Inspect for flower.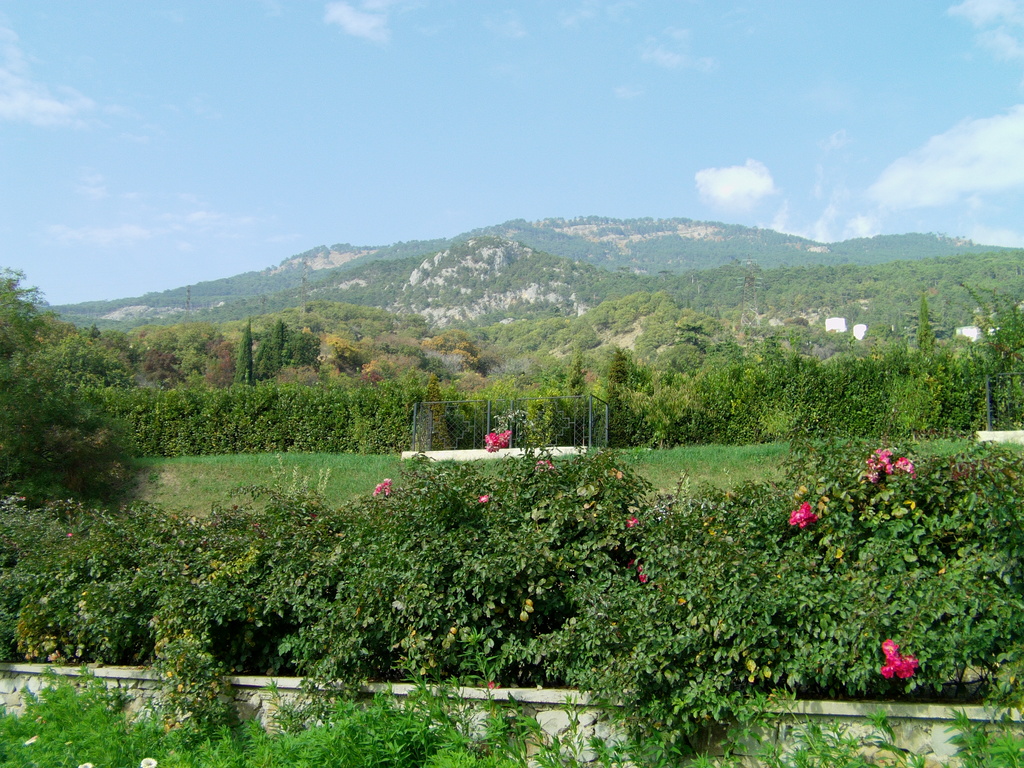
Inspection: crop(534, 458, 553, 472).
